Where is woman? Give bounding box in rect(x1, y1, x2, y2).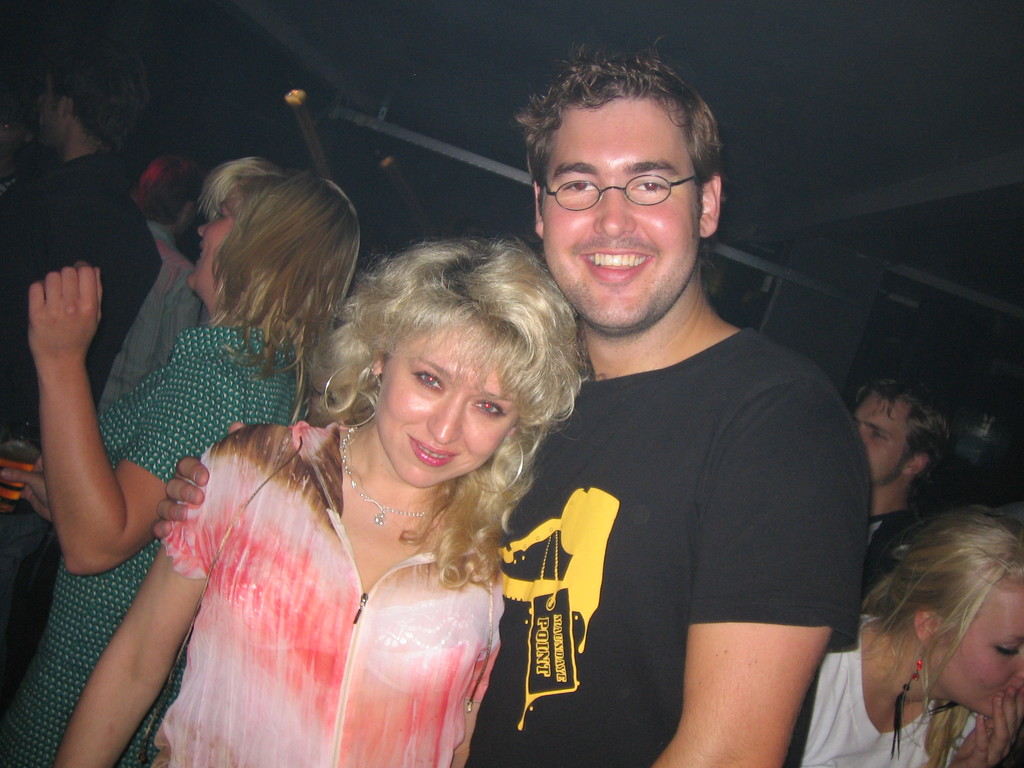
rect(810, 506, 1023, 767).
